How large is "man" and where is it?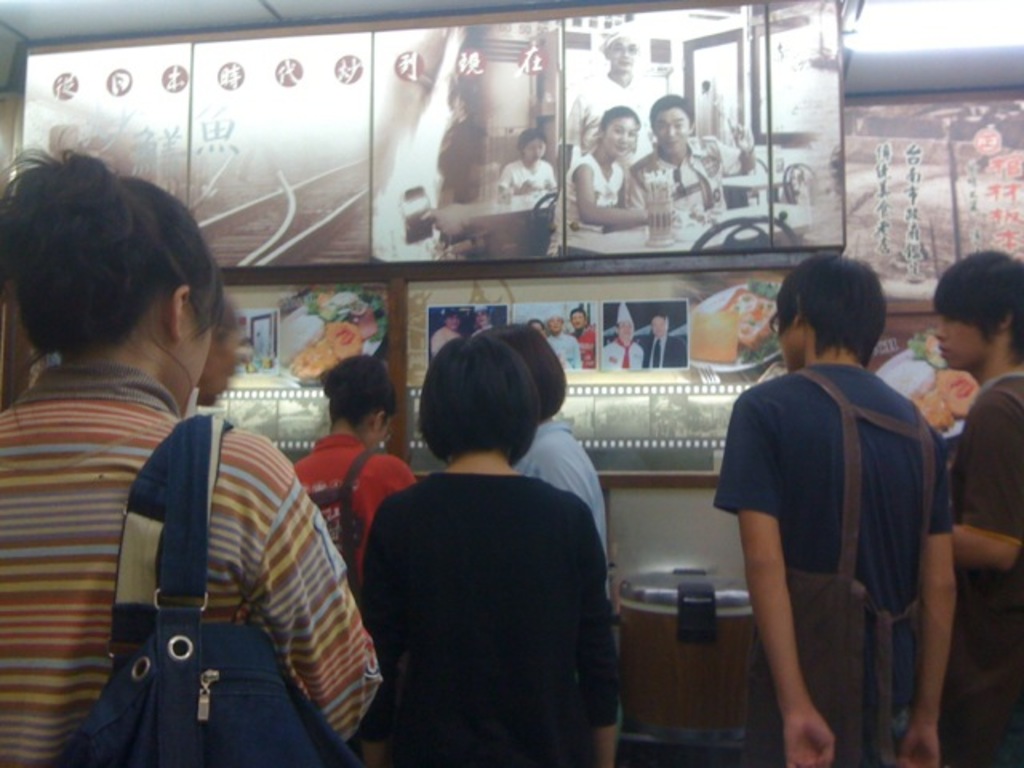
Bounding box: (560, 24, 662, 158).
